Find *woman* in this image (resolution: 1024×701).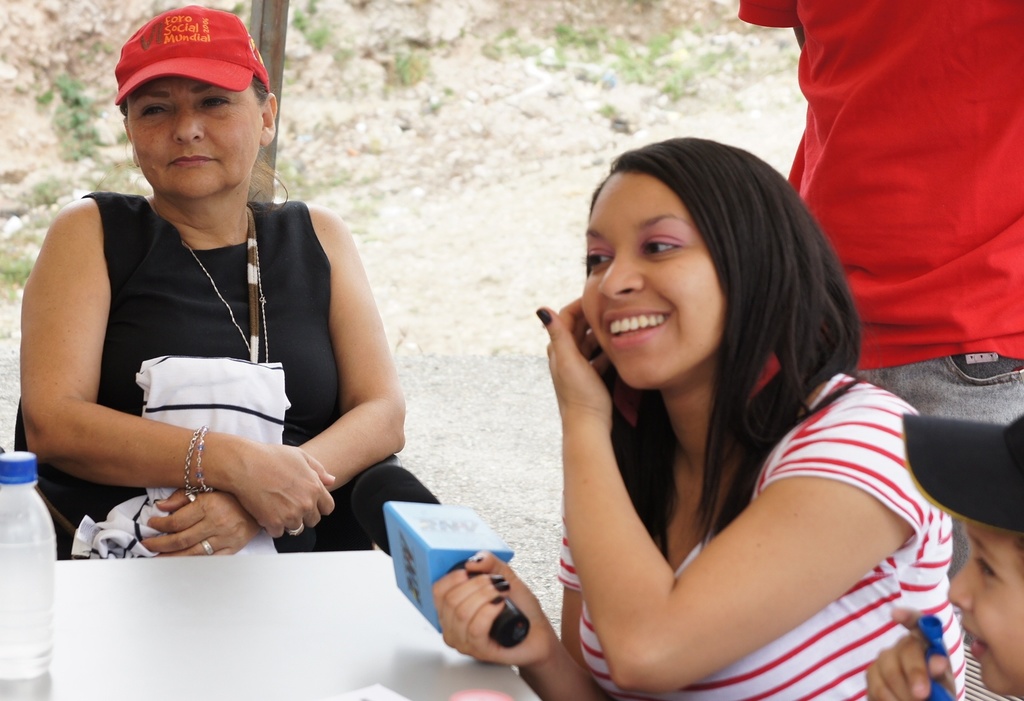
(492,116,945,700).
